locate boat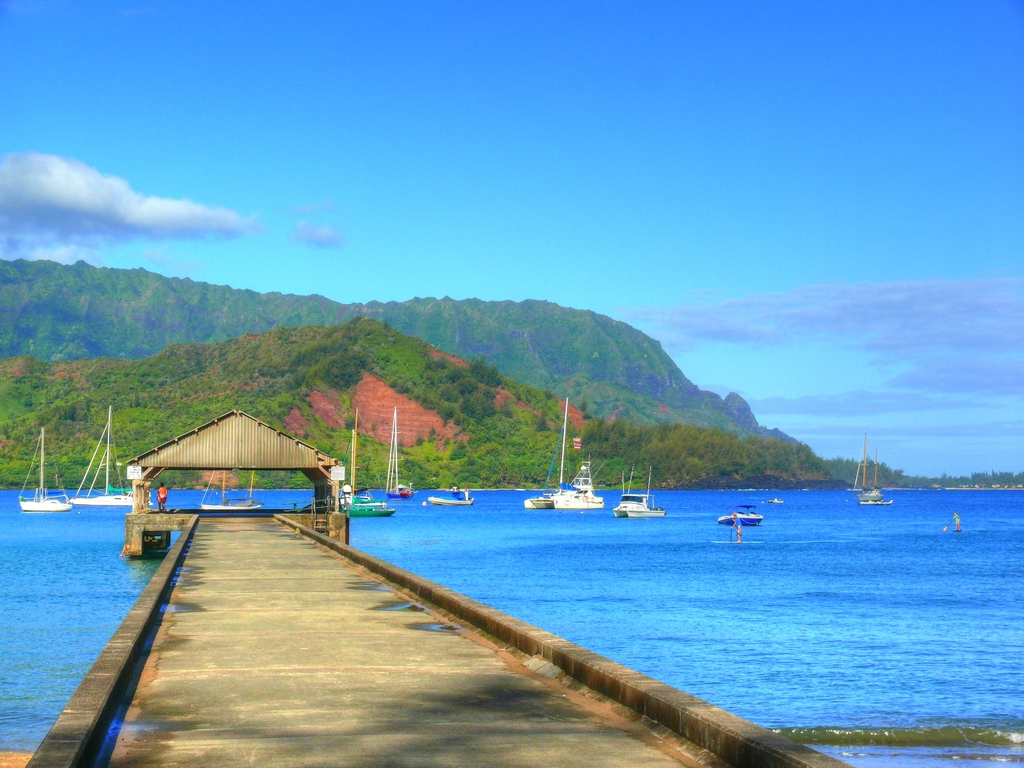
18,428,72,513
